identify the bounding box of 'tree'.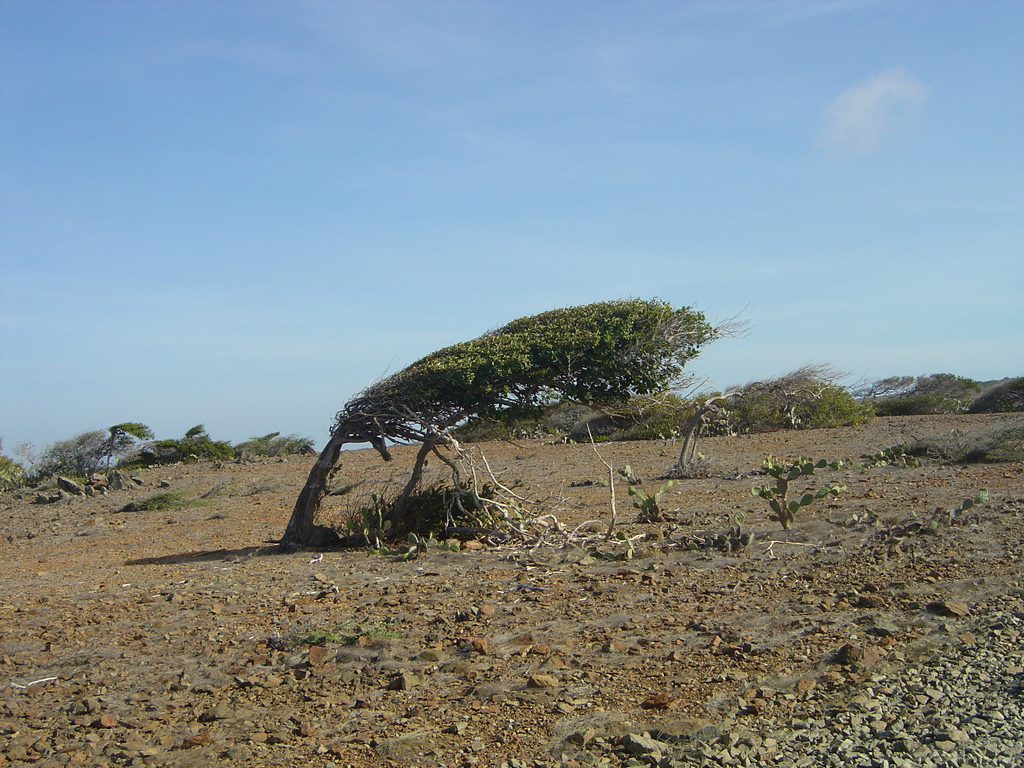
x1=742 y1=376 x2=860 y2=431.
